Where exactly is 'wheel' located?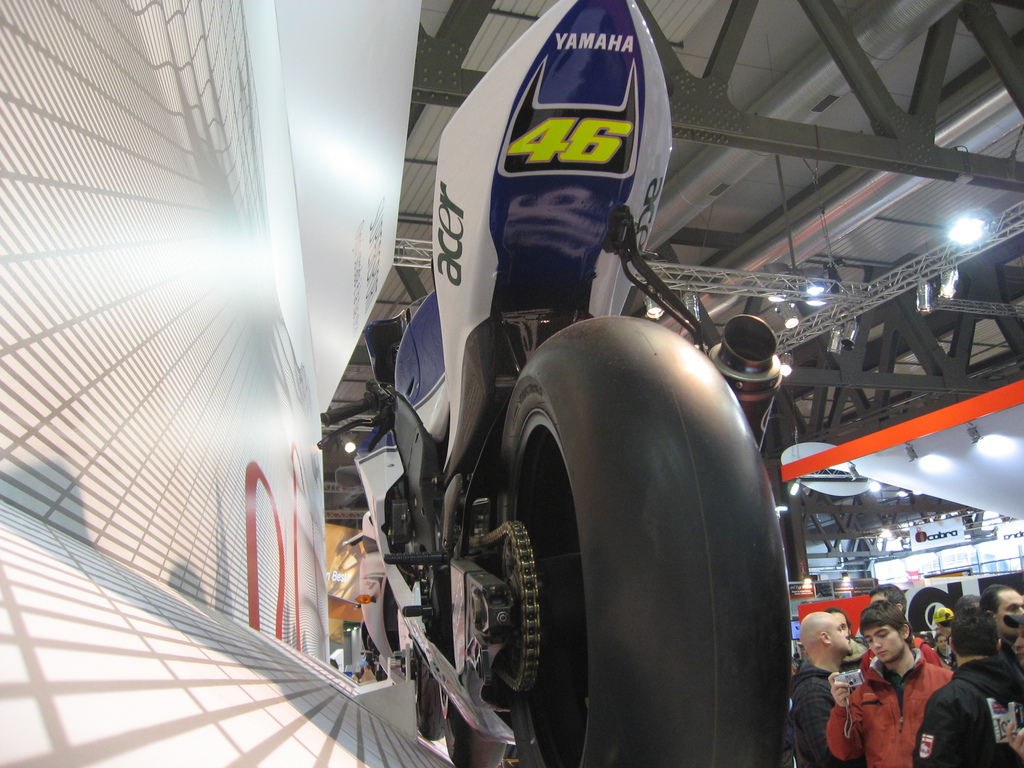
Its bounding box is {"left": 412, "top": 613, "right": 442, "bottom": 741}.
